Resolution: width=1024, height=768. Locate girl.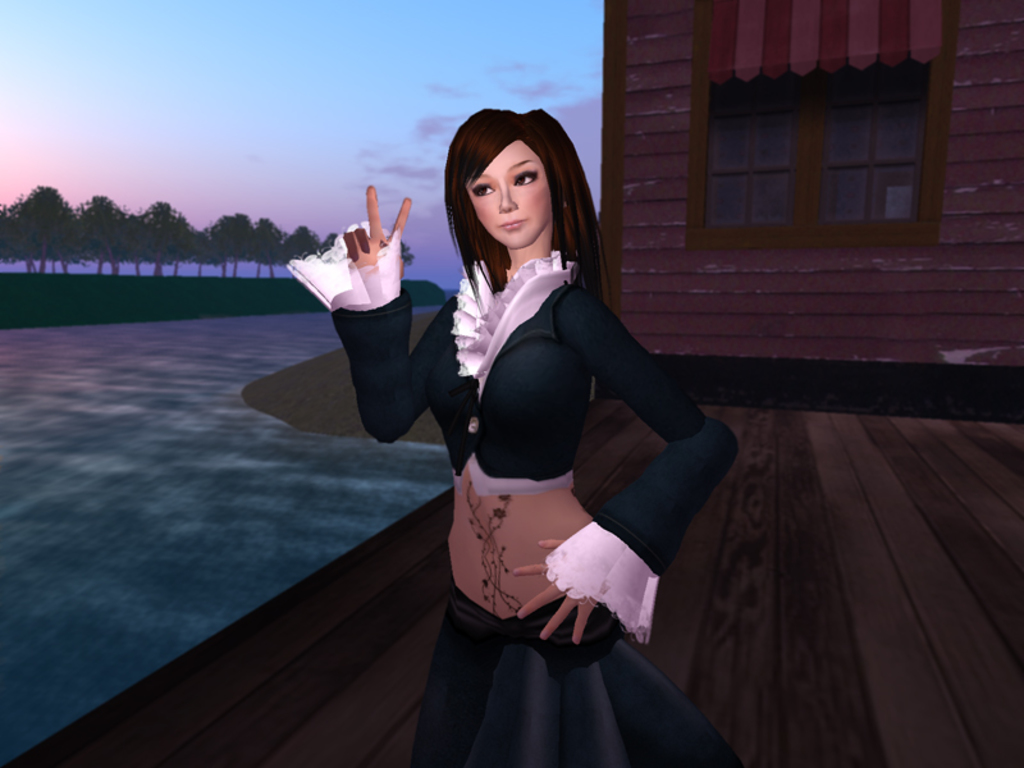
bbox=[285, 100, 741, 767].
